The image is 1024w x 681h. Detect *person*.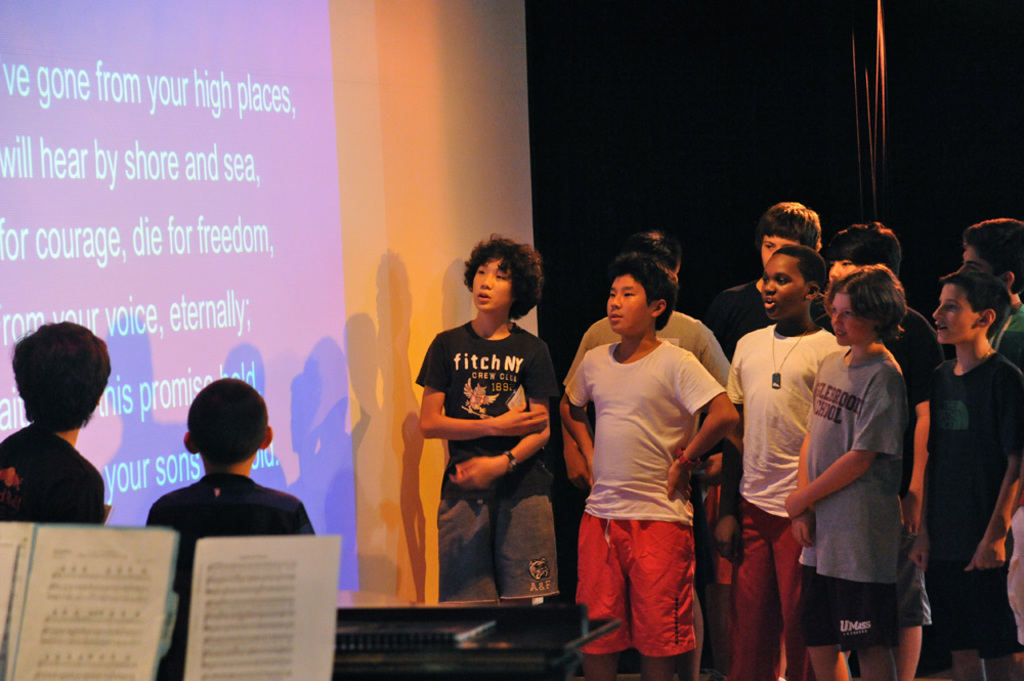
Detection: bbox(146, 381, 313, 680).
